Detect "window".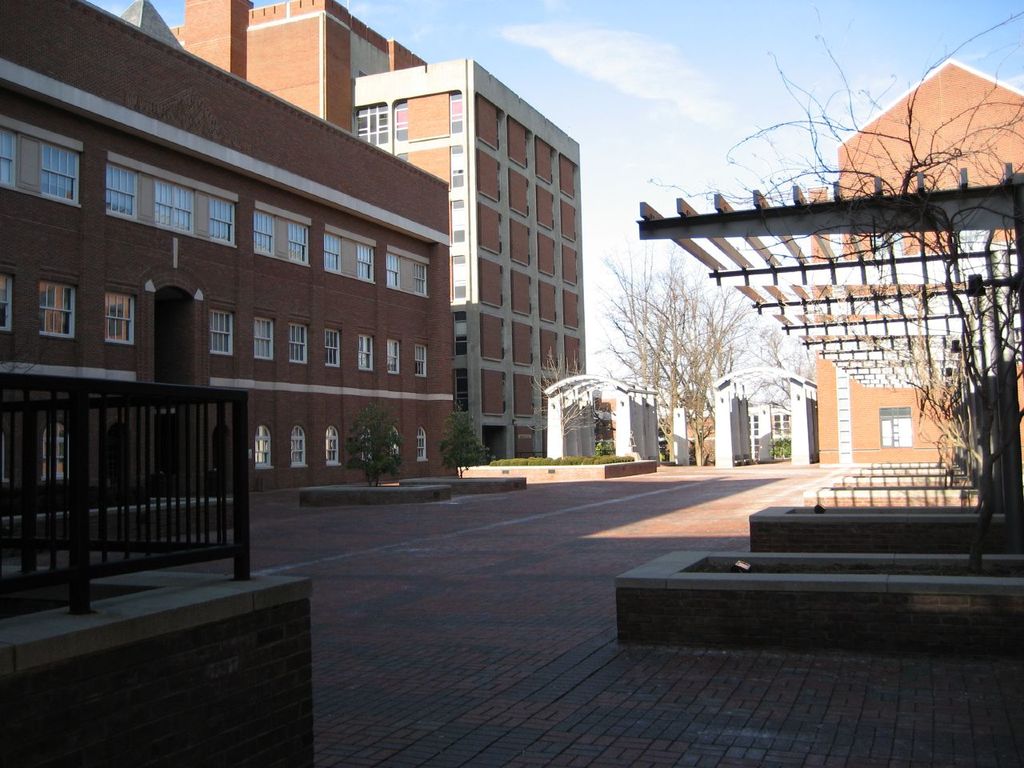
Detected at region(255, 426, 282, 473).
